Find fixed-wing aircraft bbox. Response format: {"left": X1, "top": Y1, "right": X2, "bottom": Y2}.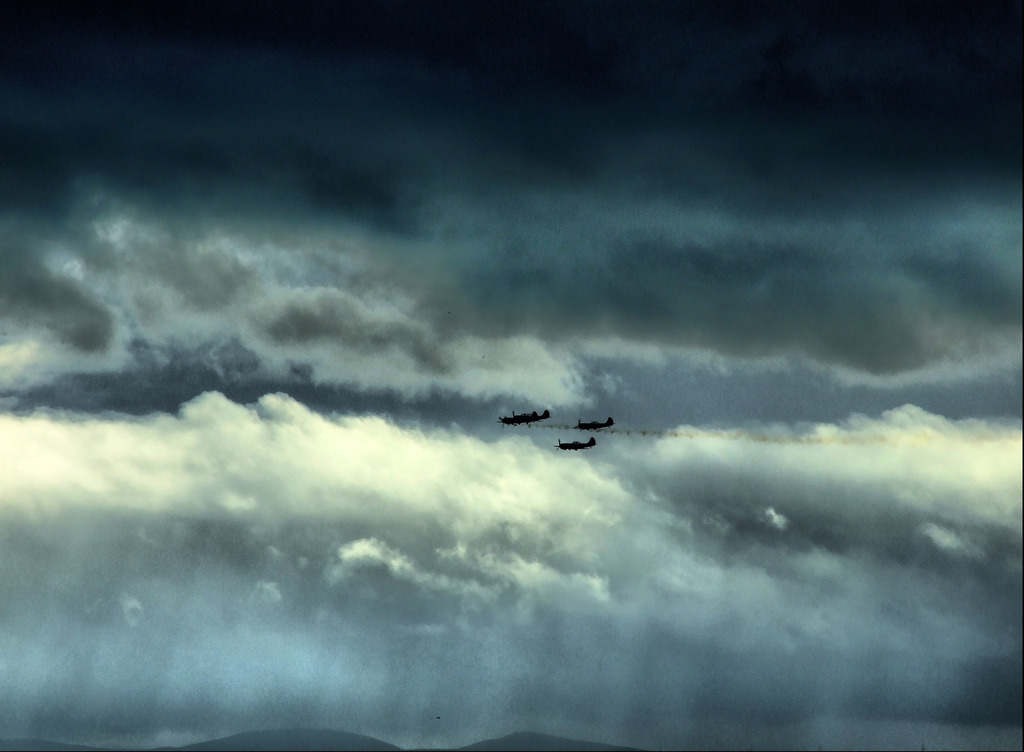
{"left": 493, "top": 403, "right": 555, "bottom": 434}.
